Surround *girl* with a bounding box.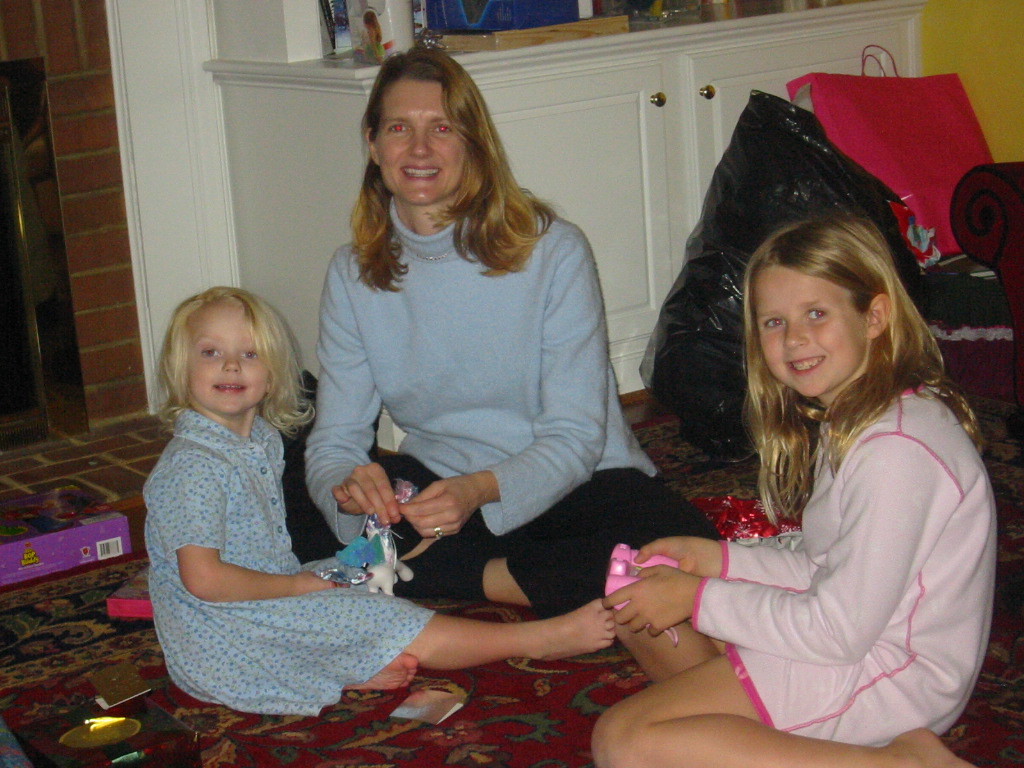
[593, 217, 995, 767].
